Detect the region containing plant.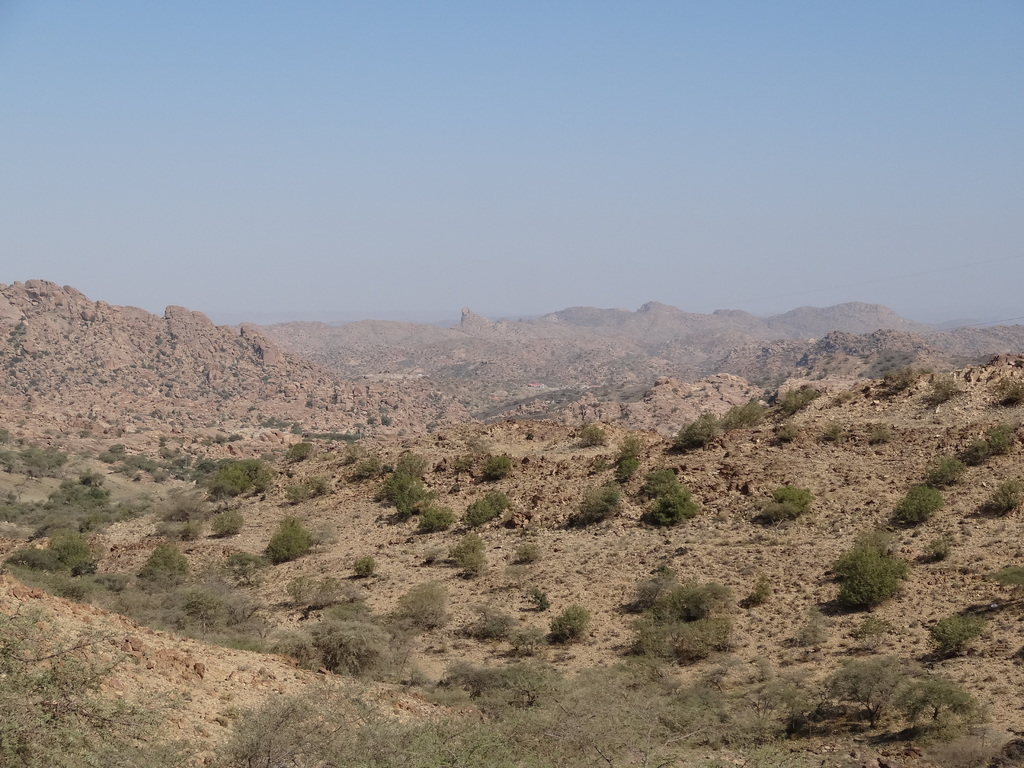
bbox(157, 435, 165, 441).
